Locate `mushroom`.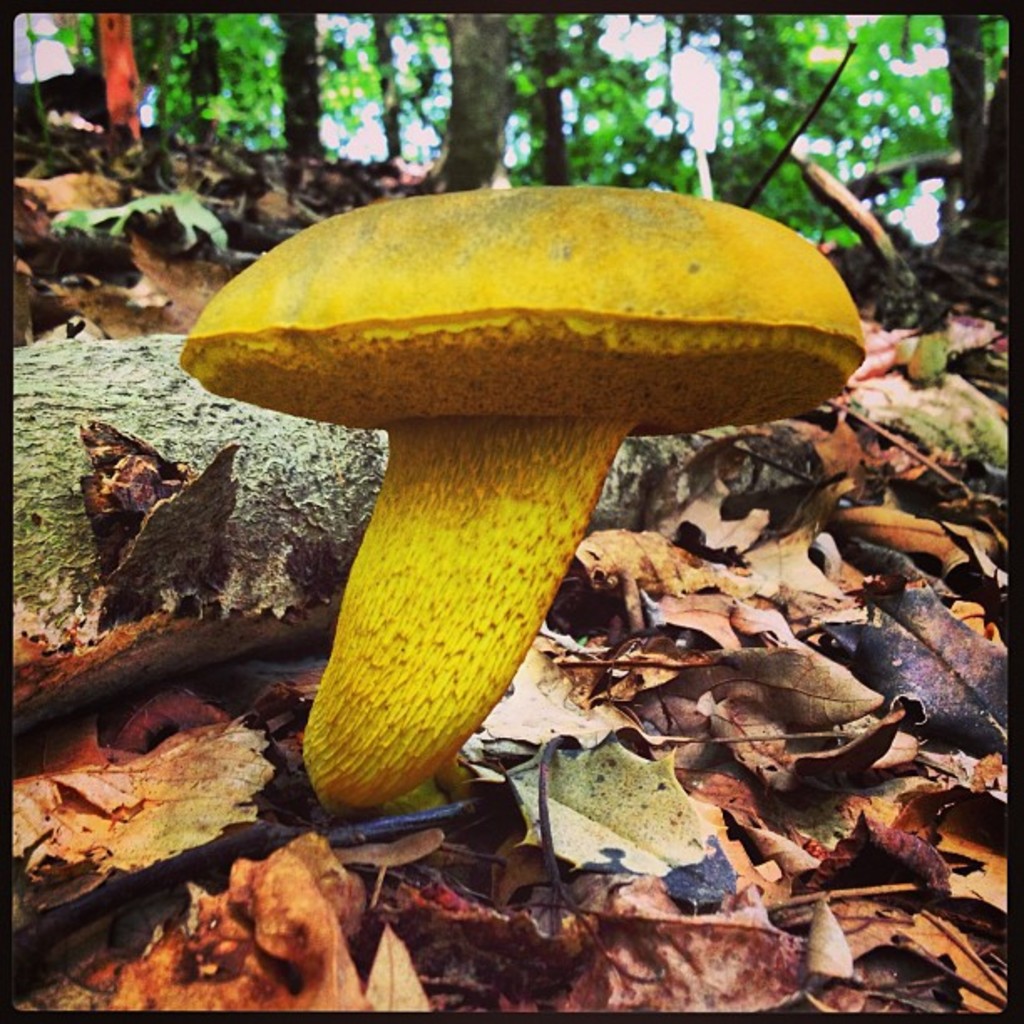
Bounding box: bbox=(161, 166, 890, 857).
